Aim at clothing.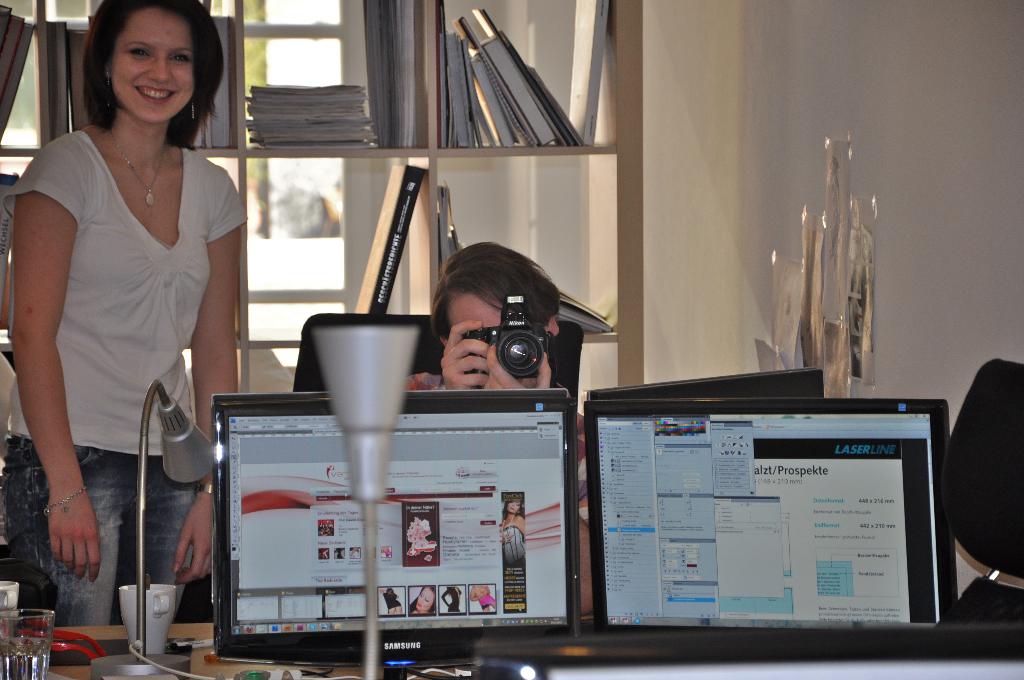
Aimed at locate(502, 517, 525, 562).
